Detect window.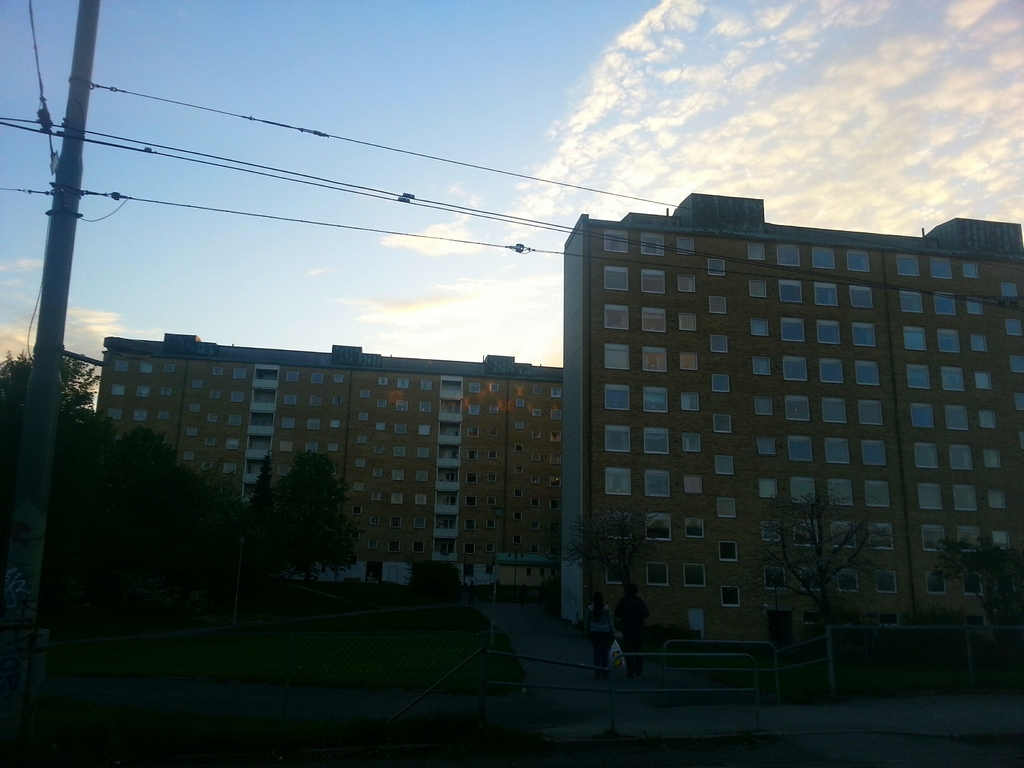
Detected at l=184, t=449, r=196, b=460.
